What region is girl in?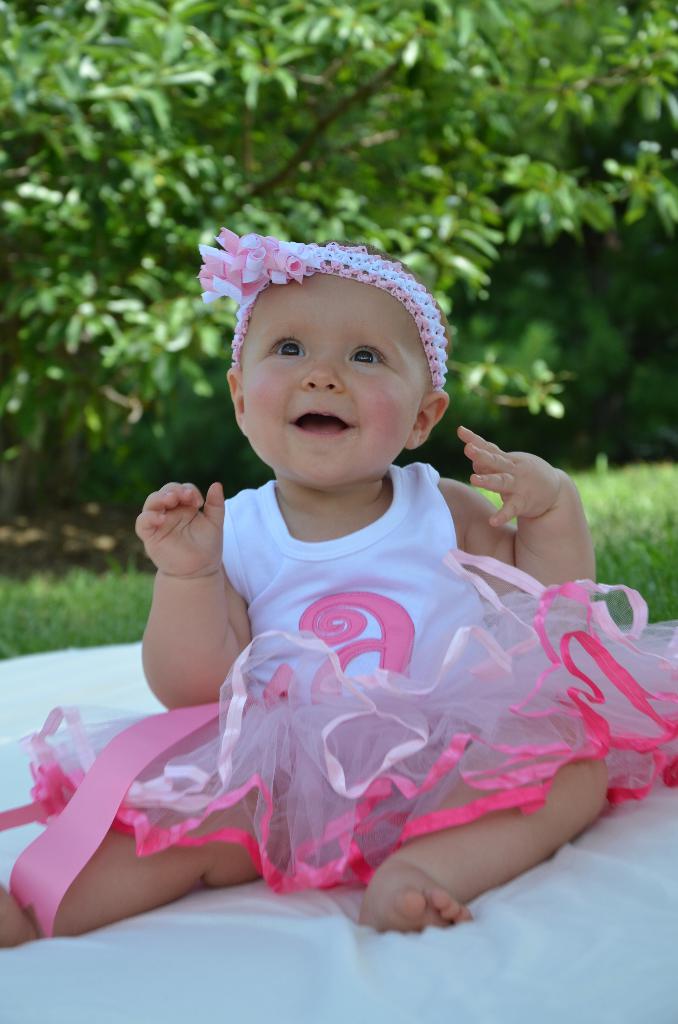
left=0, top=218, right=677, bottom=947.
